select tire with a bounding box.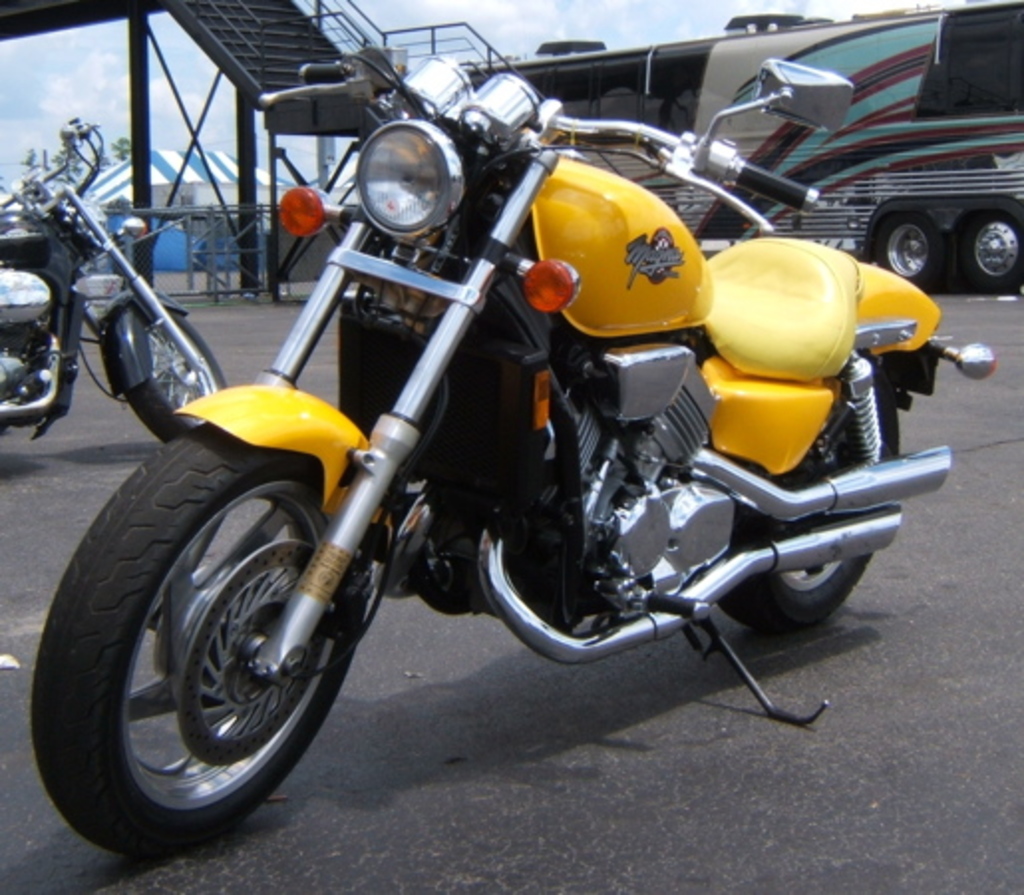
bbox=(871, 213, 950, 296).
